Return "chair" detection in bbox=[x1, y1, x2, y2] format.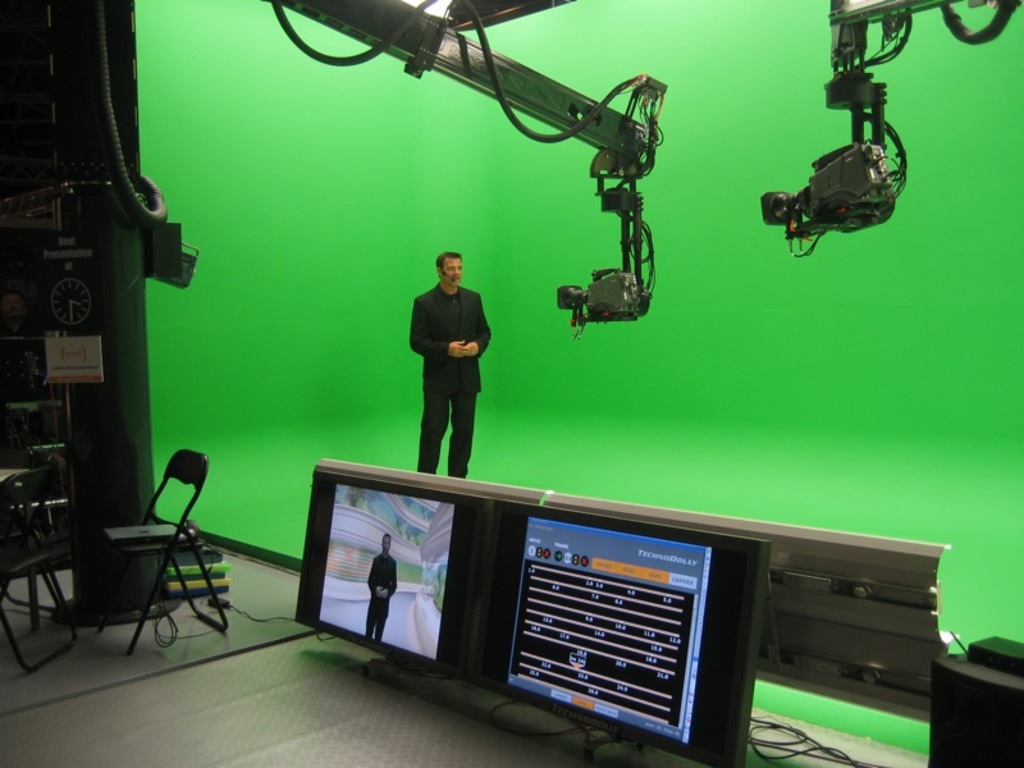
bbox=[97, 449, 233, 668].
